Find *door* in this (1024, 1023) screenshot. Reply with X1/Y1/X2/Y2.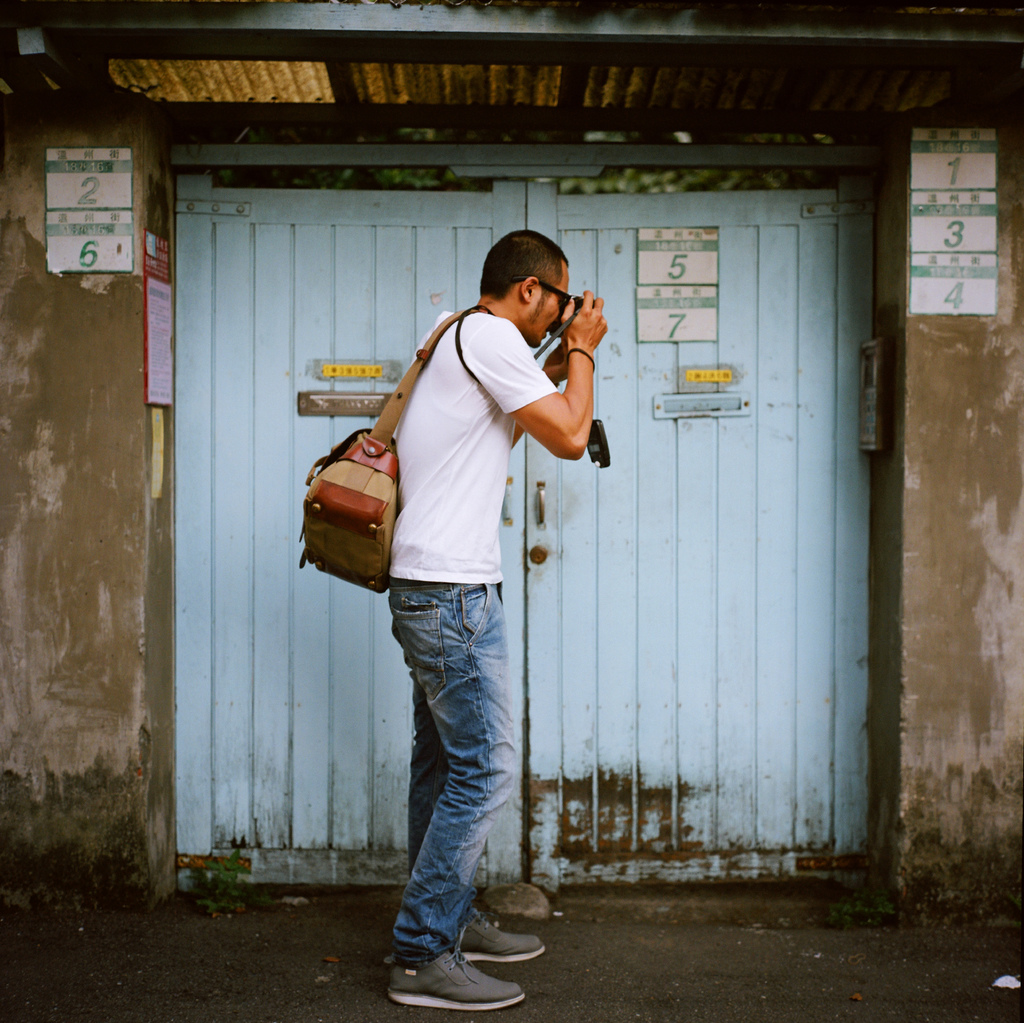
148/77/881/955.
